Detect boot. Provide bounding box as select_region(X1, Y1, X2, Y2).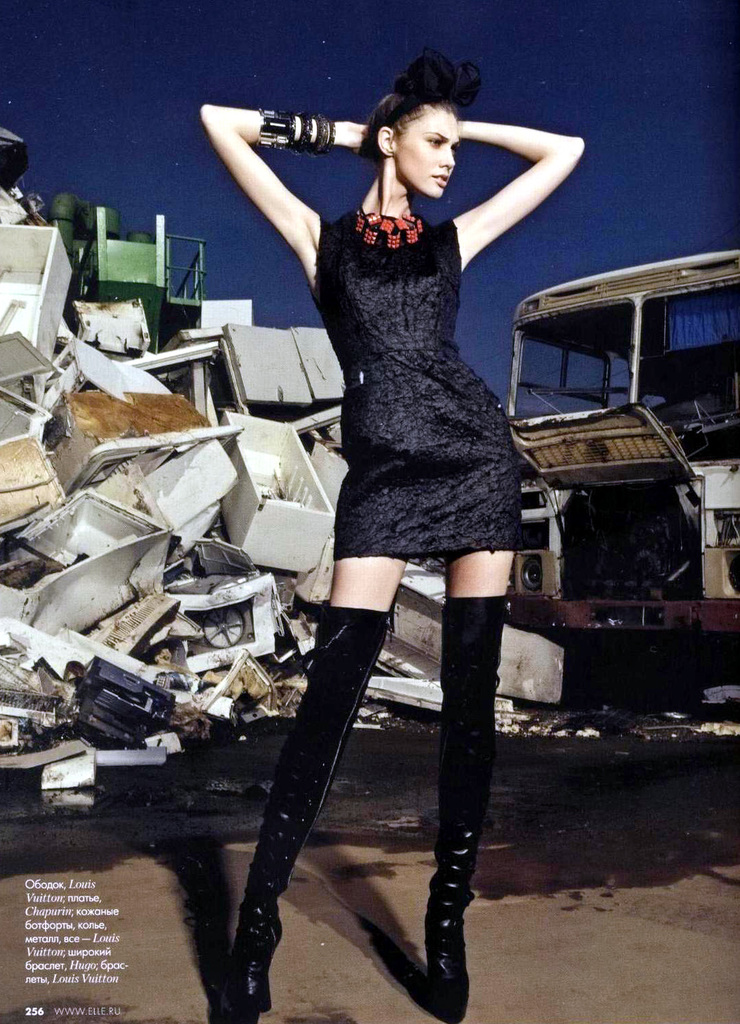
select_region(423, 594, 522, 987).
